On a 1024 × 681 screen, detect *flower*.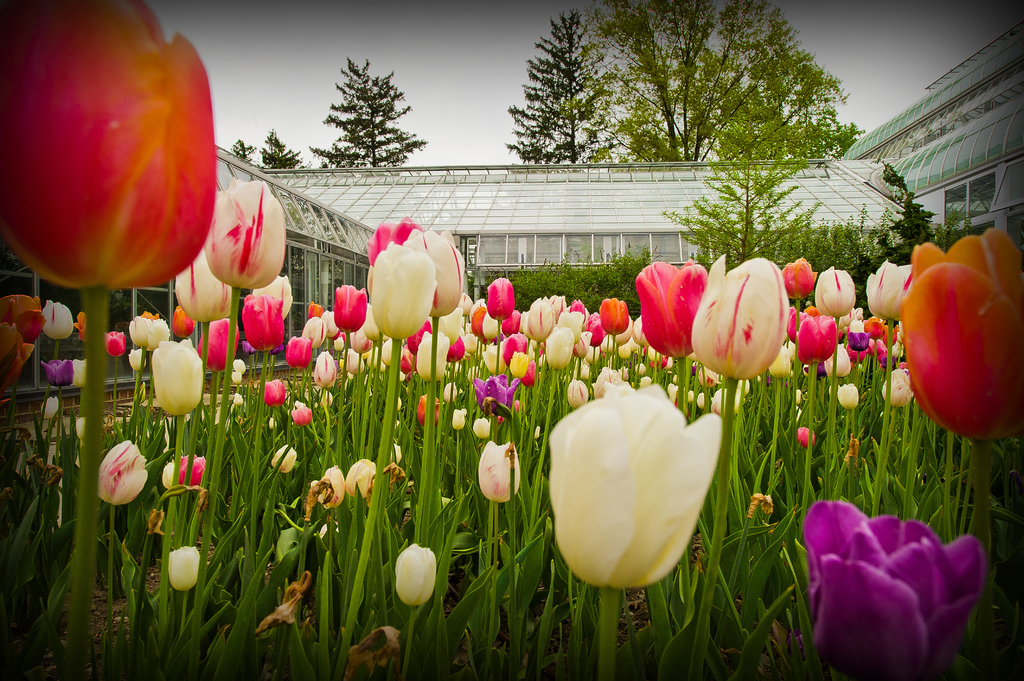
bbox=[300, 319, 325, 346].
